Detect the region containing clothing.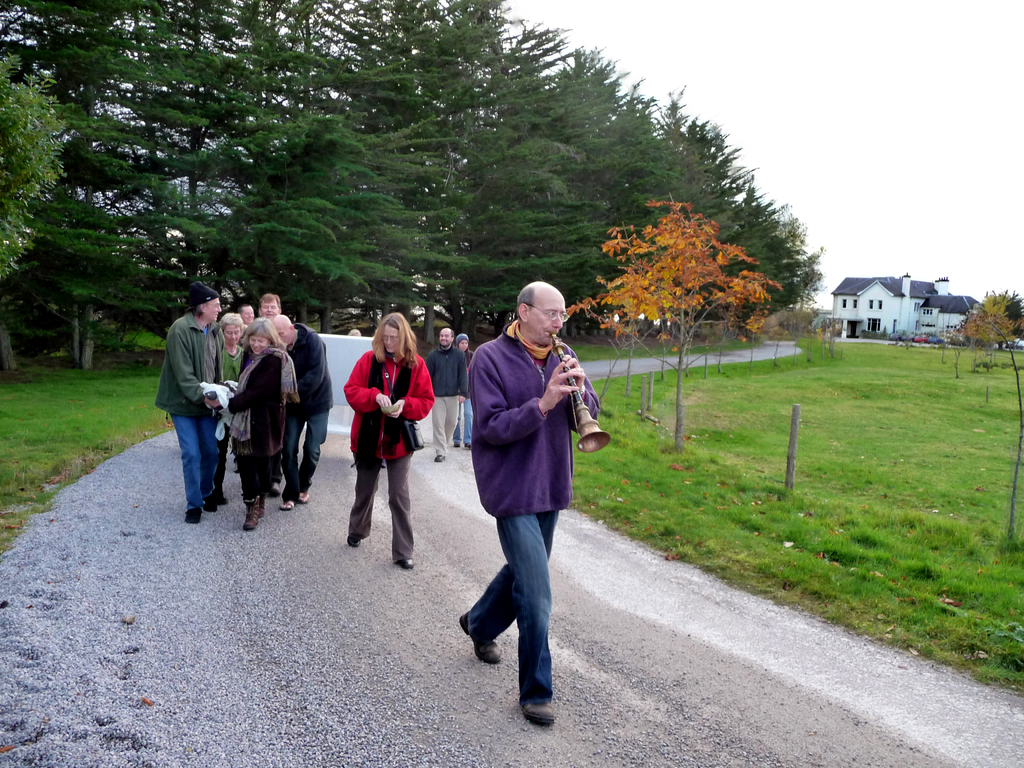
(x1=222, y1=348, x2=301, y2=501).
